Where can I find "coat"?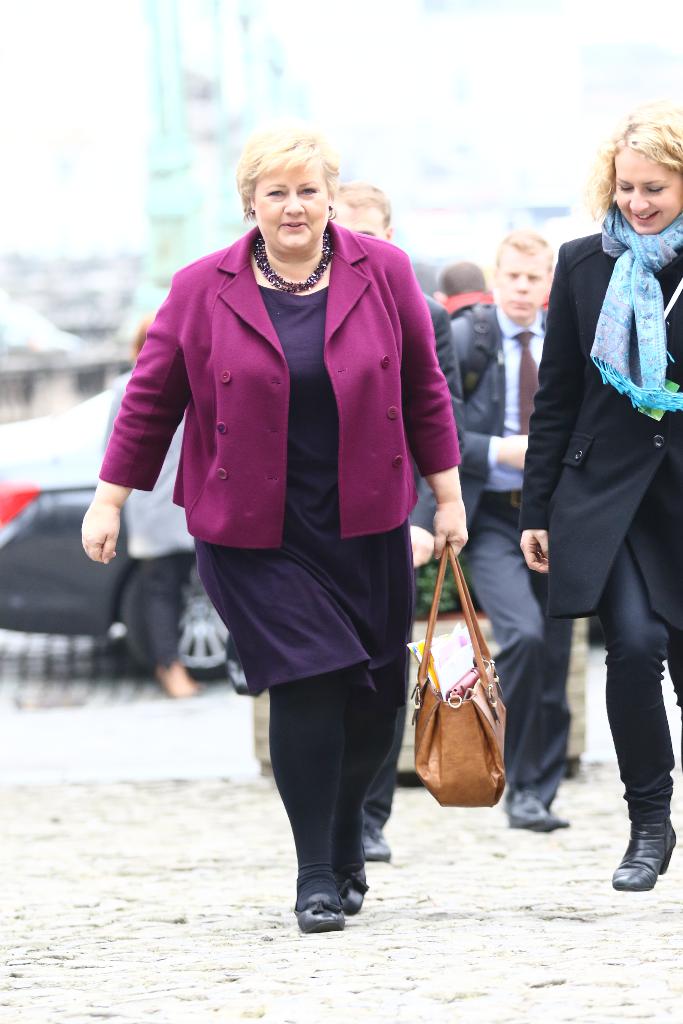
You can find it at 127/176/480/605.
